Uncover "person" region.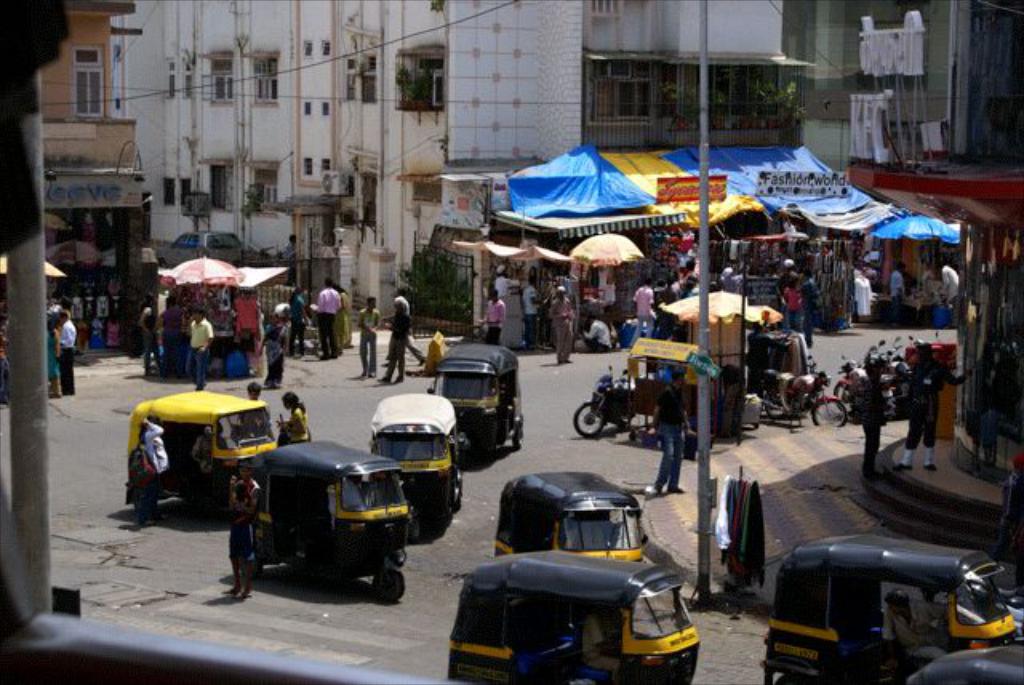
Uncovered: [left=848, top=362, right=883, bottom=463].
